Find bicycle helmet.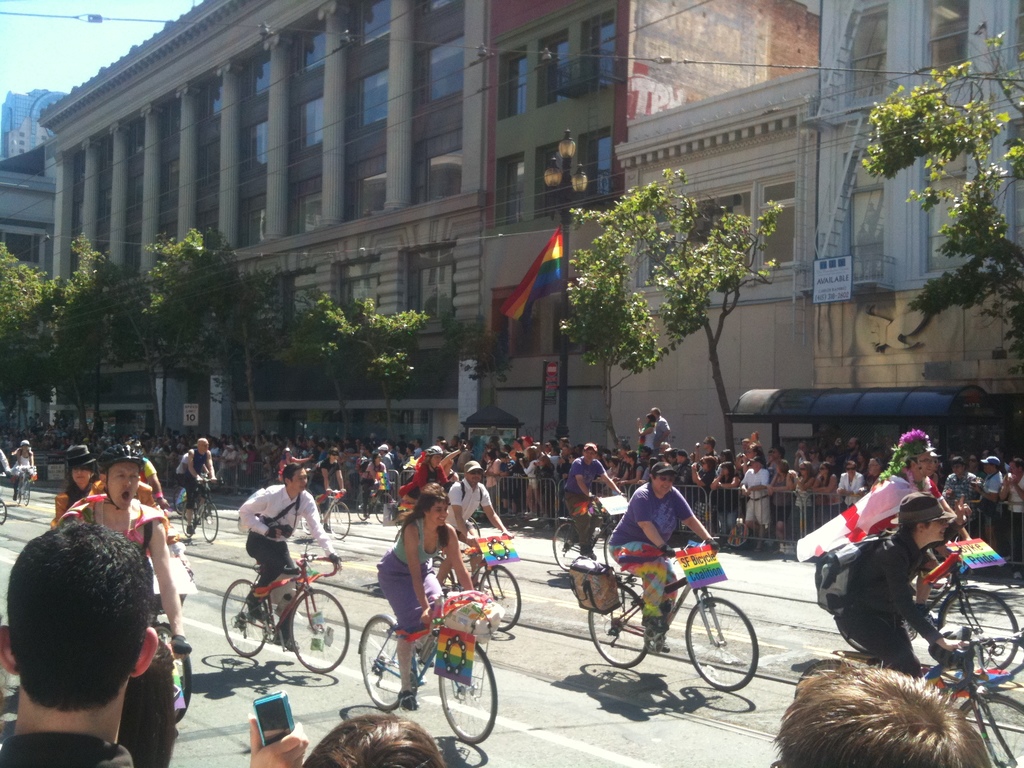
pyautogui.locateOnScreen(97, 442, 142, 465).
